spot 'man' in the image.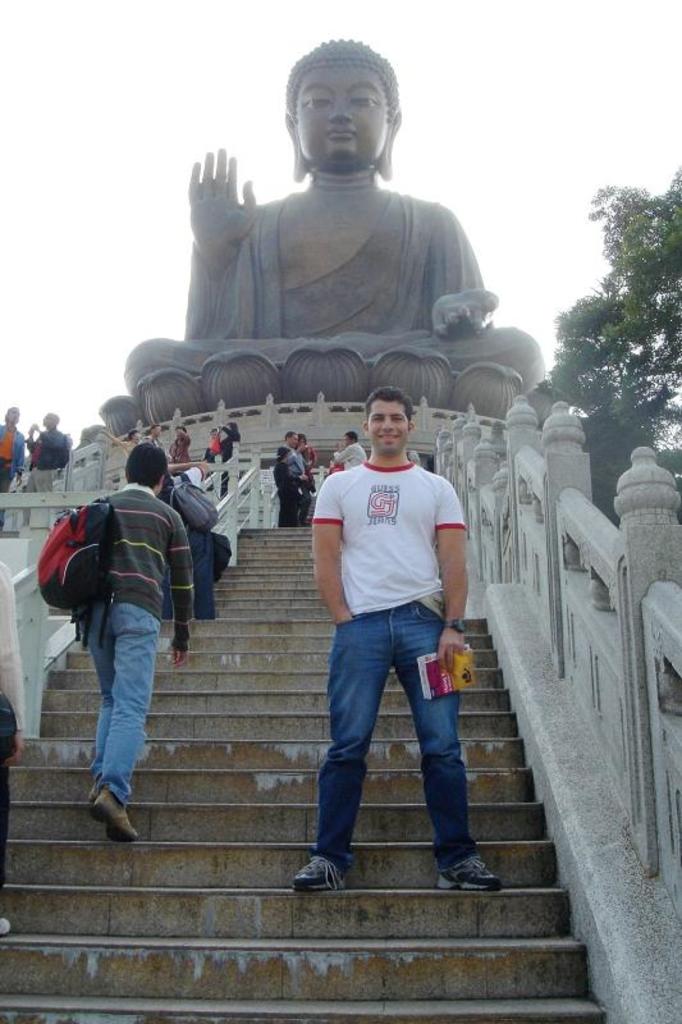
'man' found at BBox(283, 420, 498, 913).
